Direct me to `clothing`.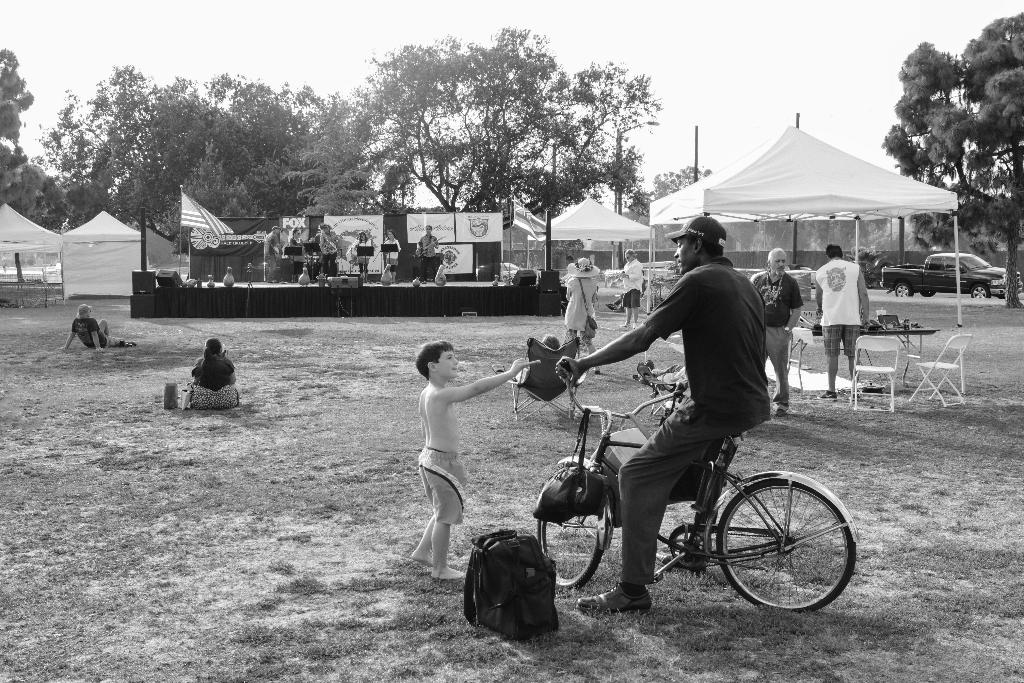
Direction: <bbox>565, 277, 600, 336</bbox>.
